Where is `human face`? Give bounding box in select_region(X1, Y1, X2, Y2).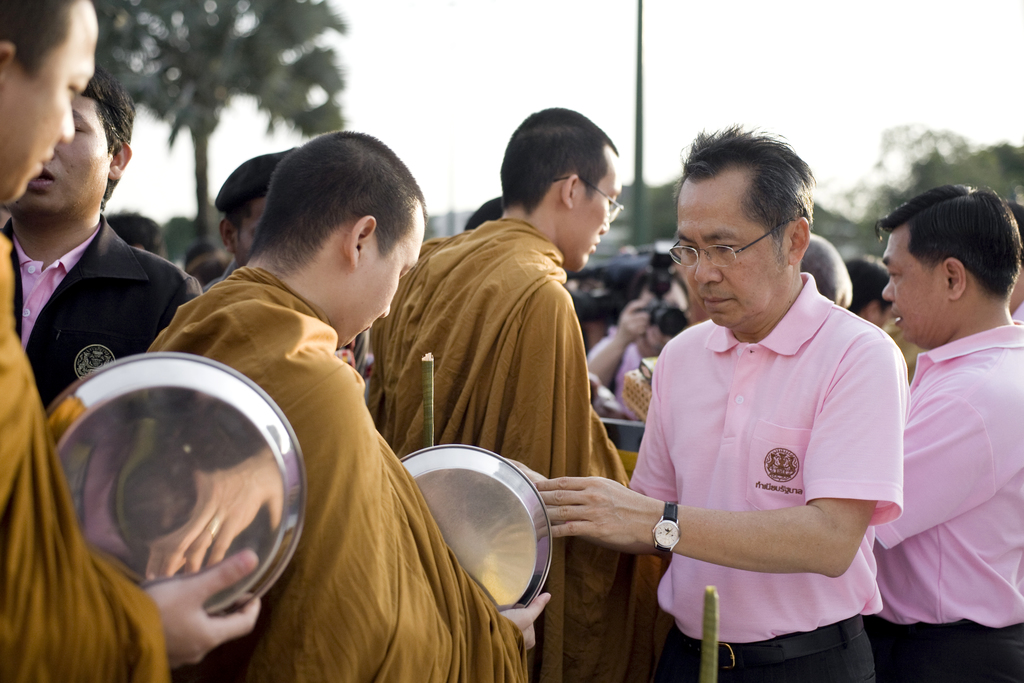
select_region(46, 94, 120, 208).
